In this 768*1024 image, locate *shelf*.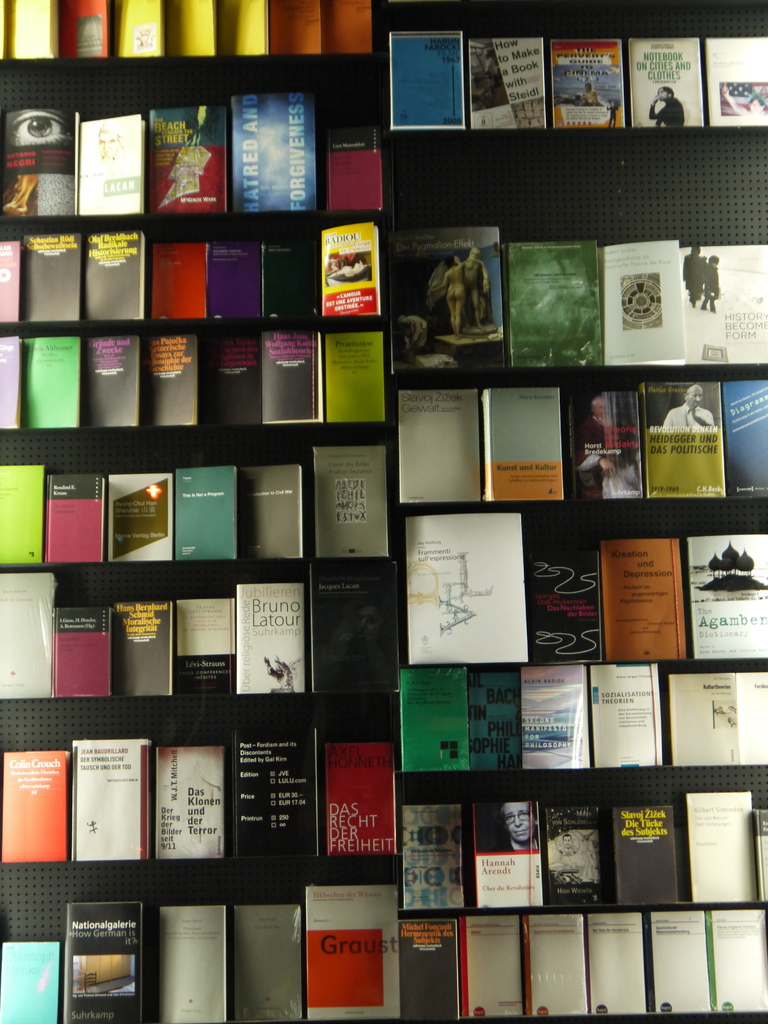
Bounding box: [x1=0, y1=68, x2=381, y2=236].
